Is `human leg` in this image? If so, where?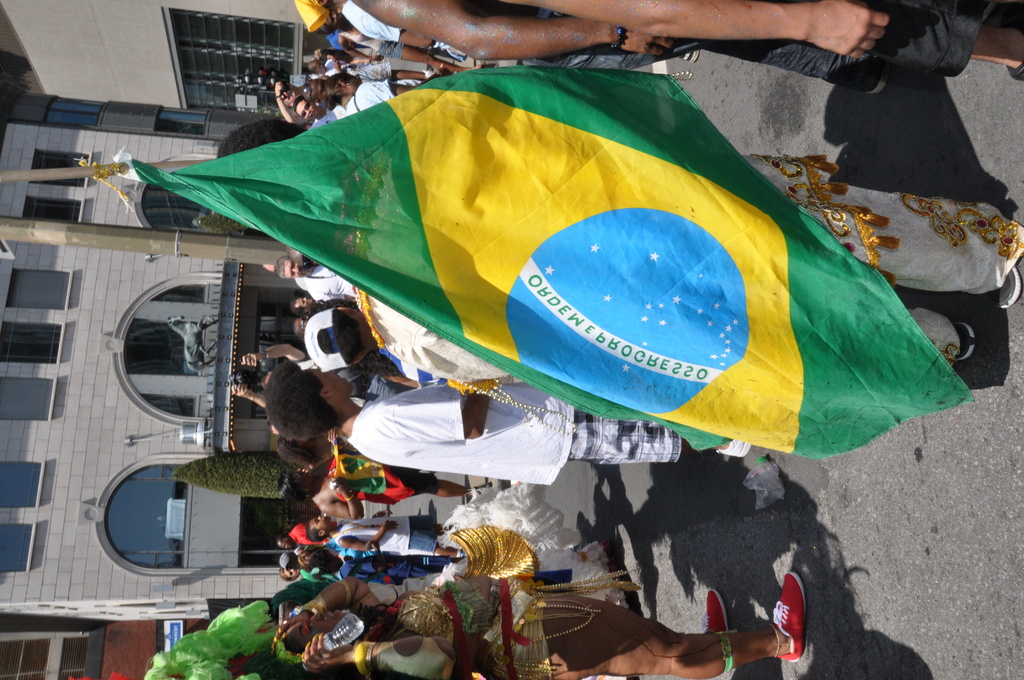
Yes, at (x1=728, y1=159, x2=1016, y2=310).
